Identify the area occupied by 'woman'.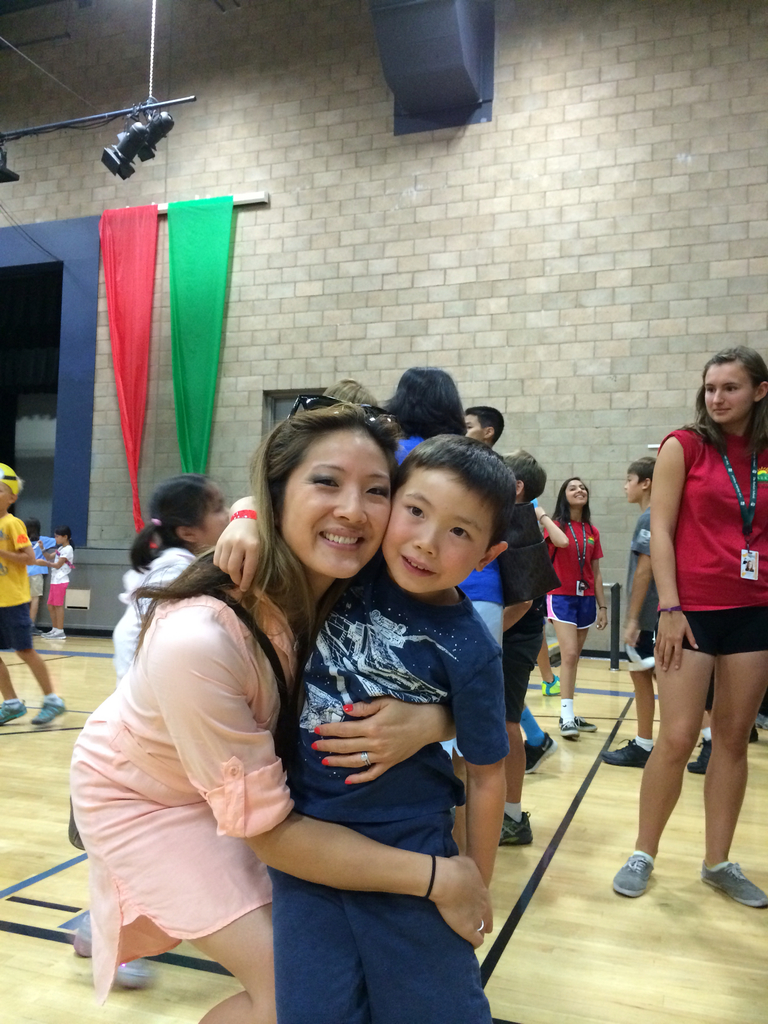
Area: <bbox>63, 396, 504, 1023</bbox>.
